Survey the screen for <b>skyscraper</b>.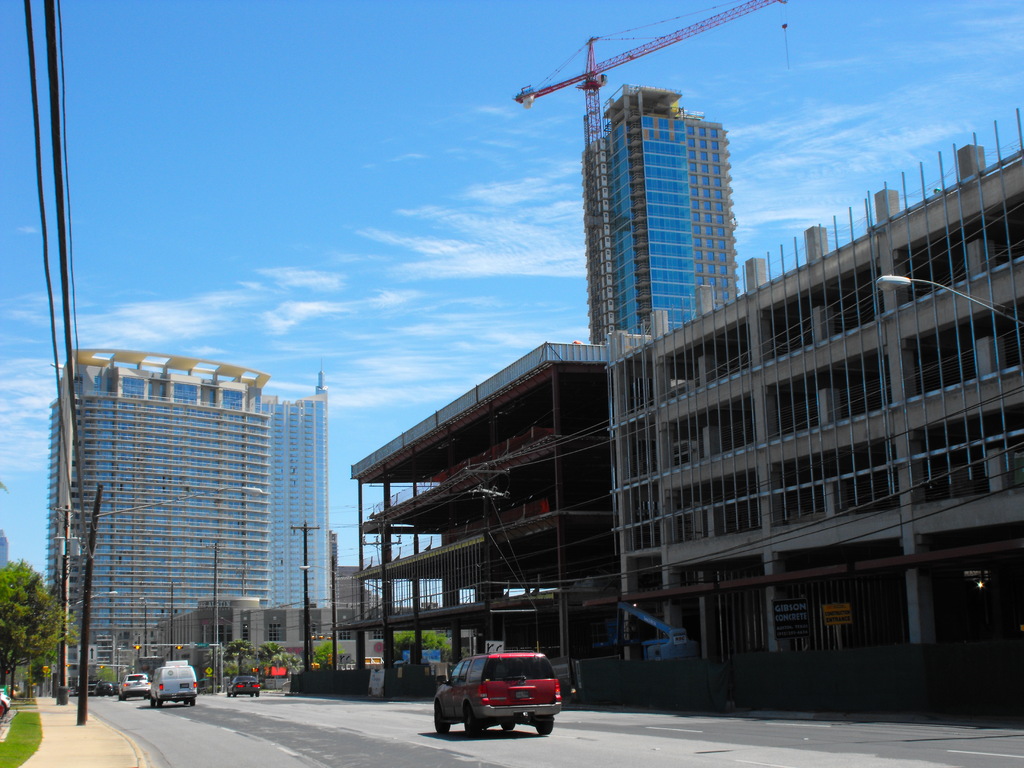
Survey found: (581,81,741,346).
